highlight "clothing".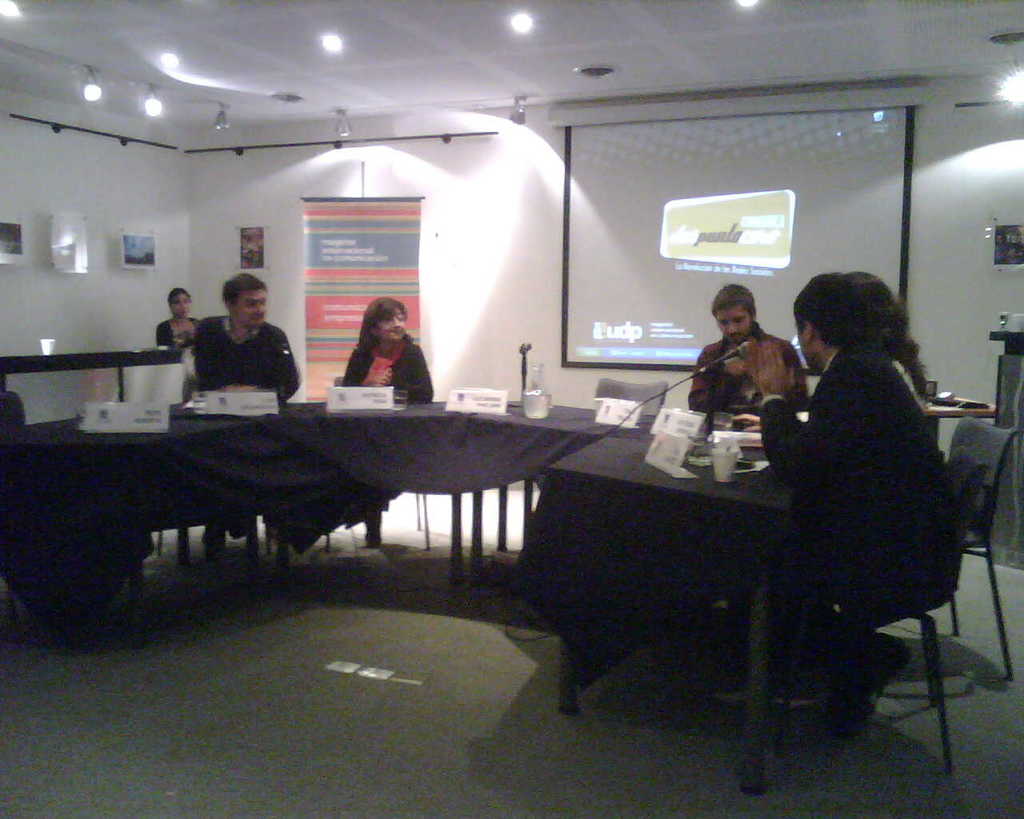
Highlighted region: box(884, 349, 930, 437).
